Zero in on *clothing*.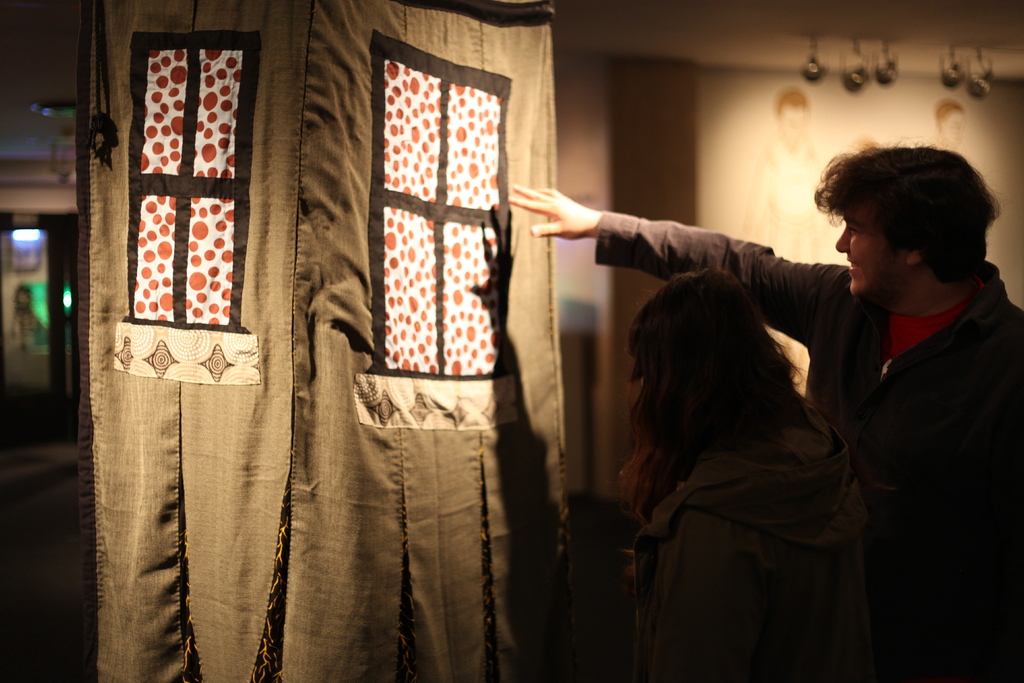
Zeroed in: l=594, t=209, r=1023, b=680.
